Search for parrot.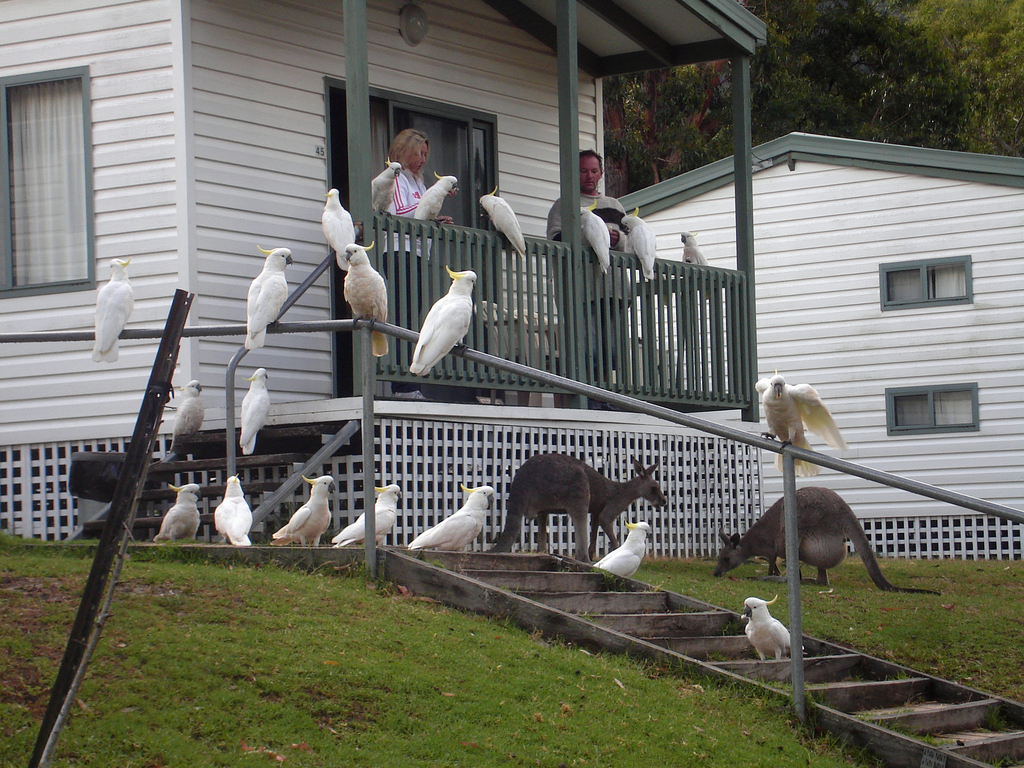
Found at region(341, 238, 390, 357).
